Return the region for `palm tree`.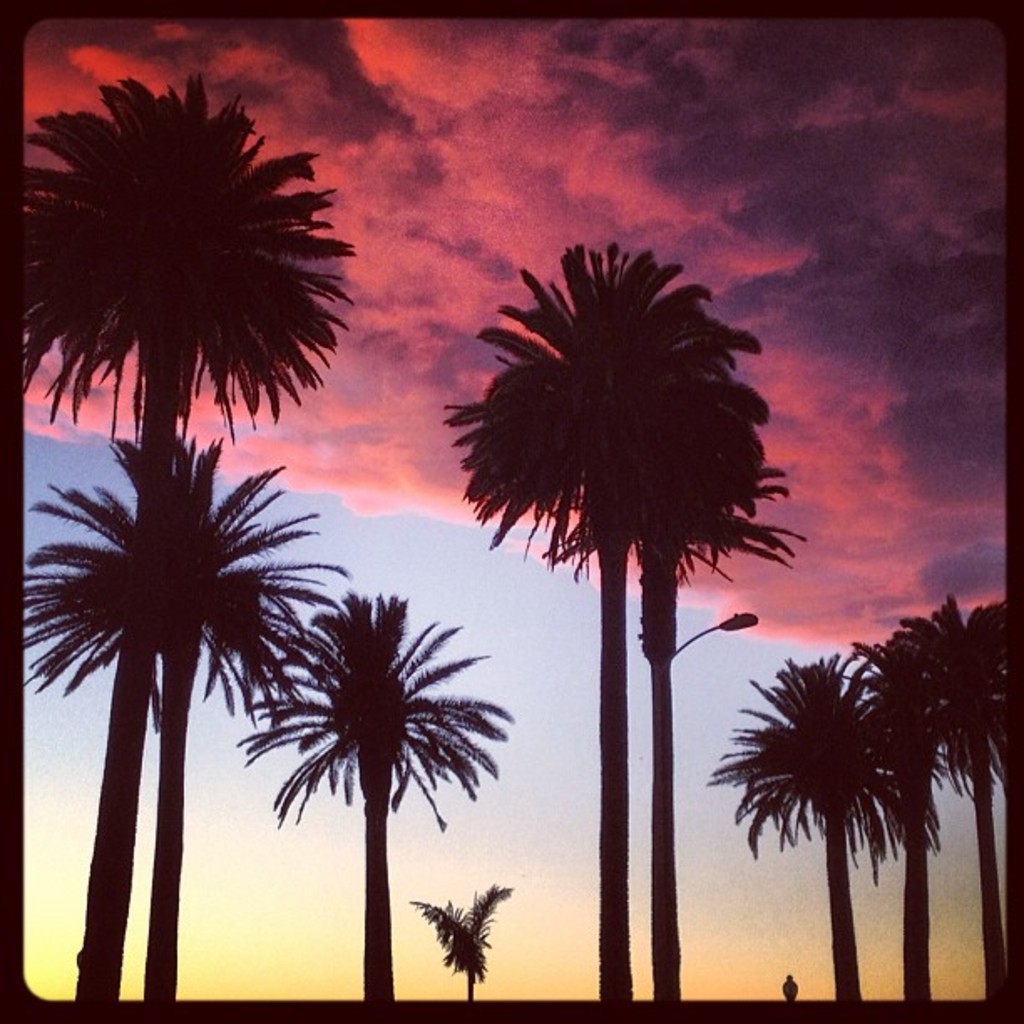
x1=231 y1=597 x2=515 y2=1004.
